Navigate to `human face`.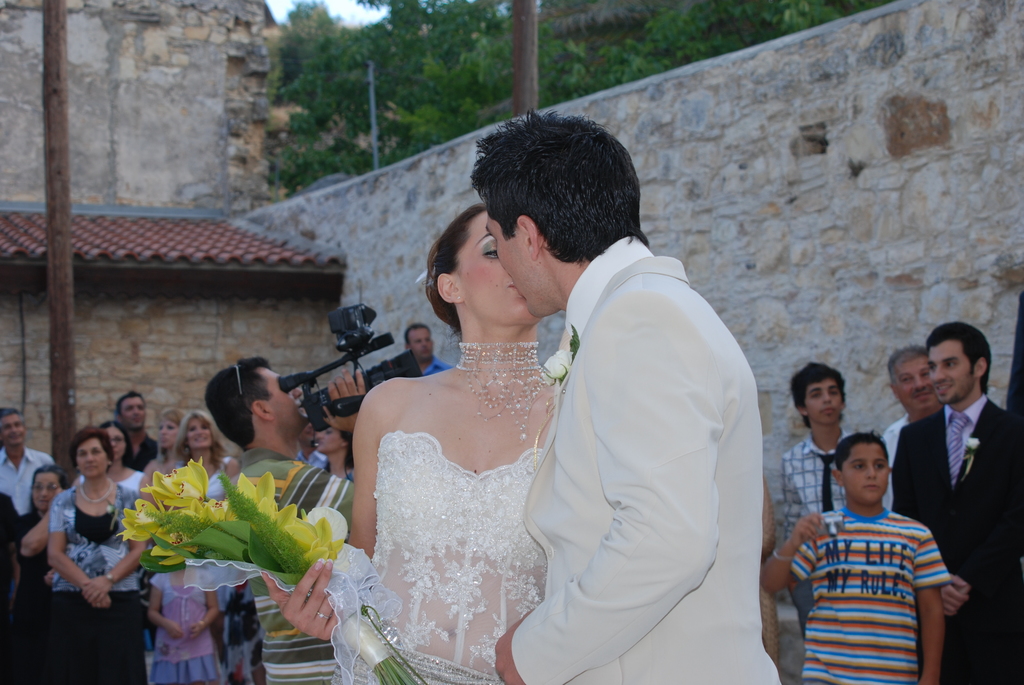
Navigation target: (left=158, top=418, right=191, bottom=450).
